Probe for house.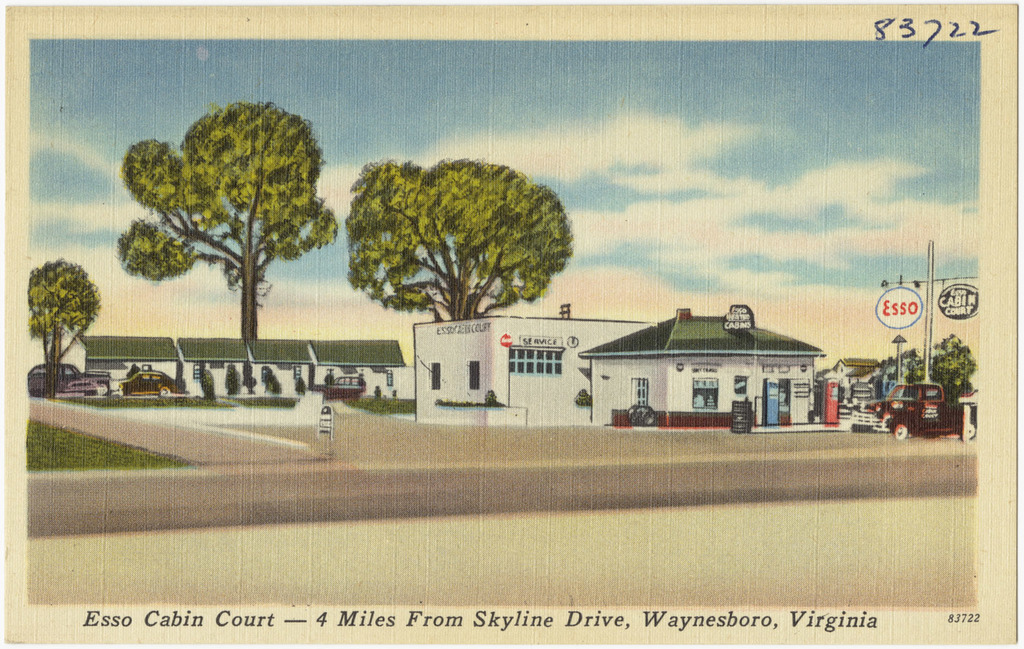
Probe result: locate(54, 336, 180, 395).
